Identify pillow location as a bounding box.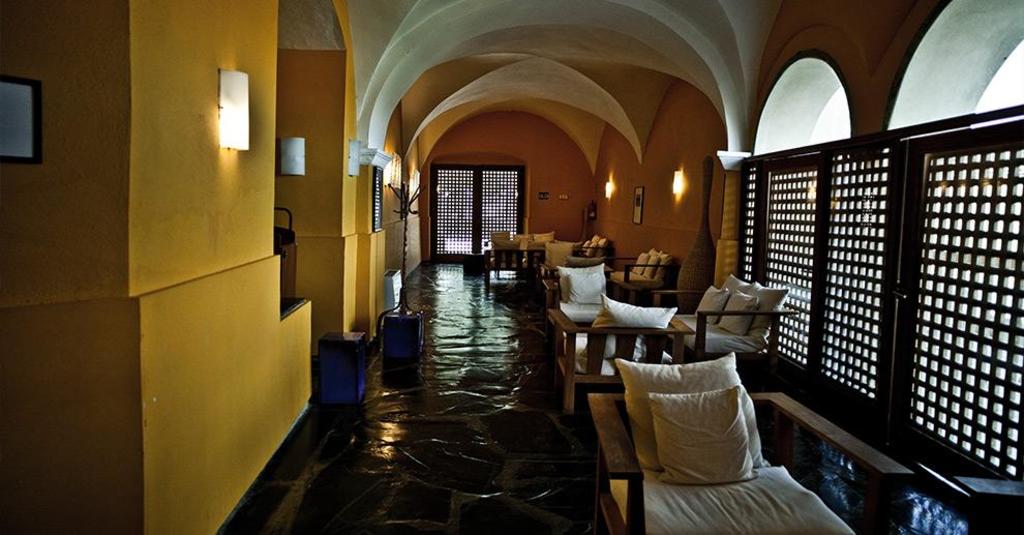
[687,286,729,323].
